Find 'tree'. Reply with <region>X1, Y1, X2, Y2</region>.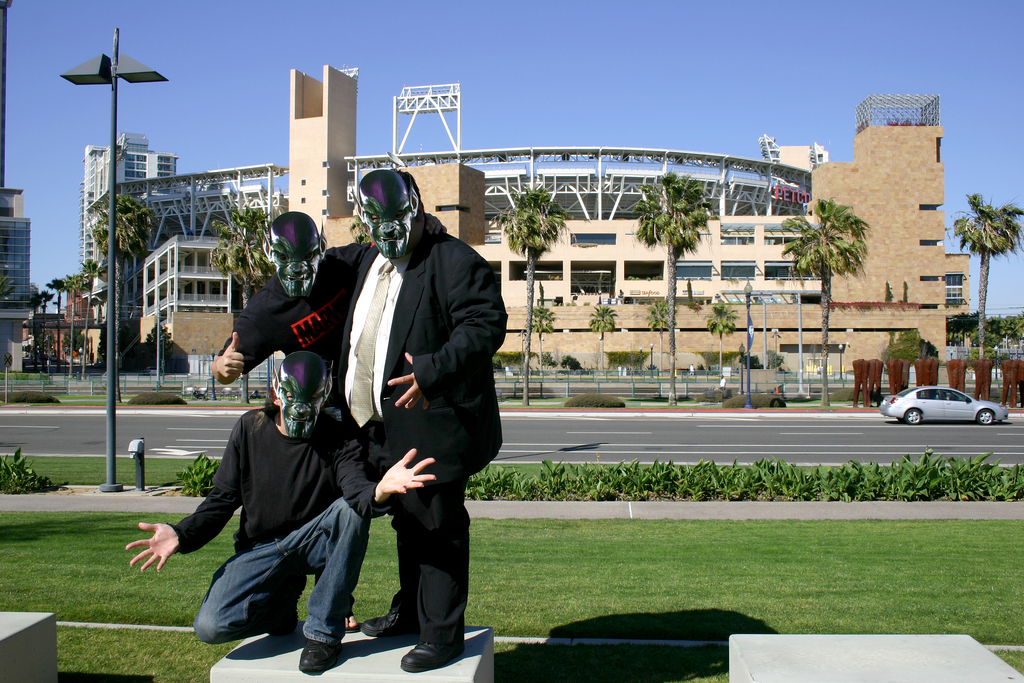
<region>200, 199, 280, 400</region>.
